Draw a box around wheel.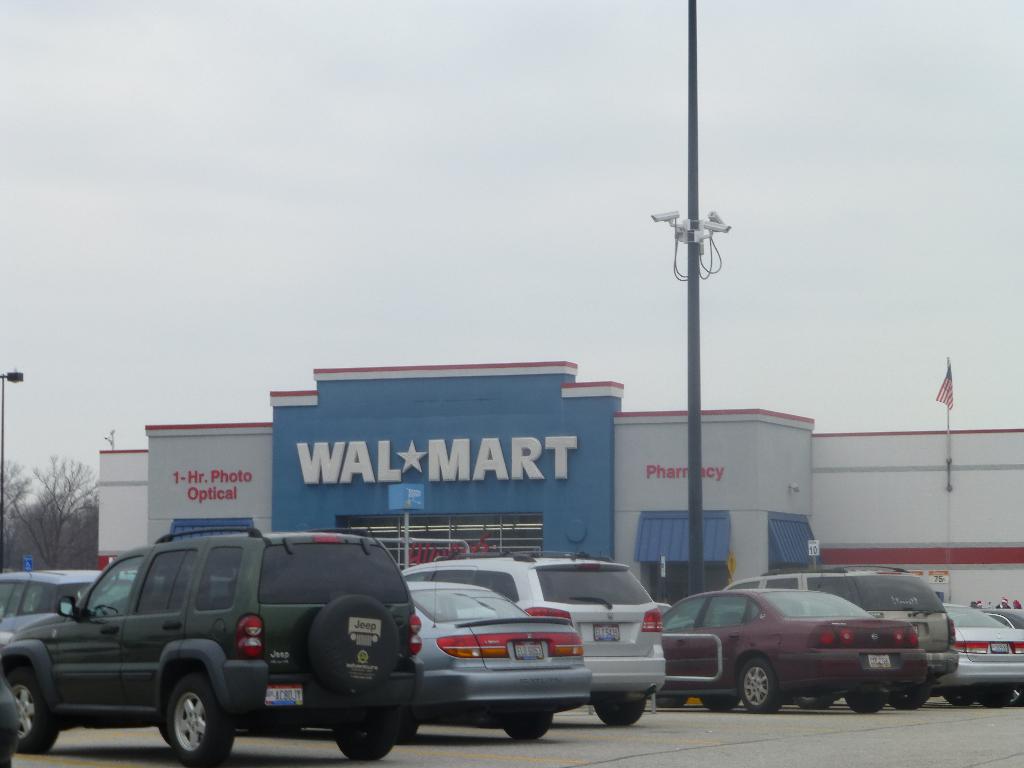
655,698,688,708.
